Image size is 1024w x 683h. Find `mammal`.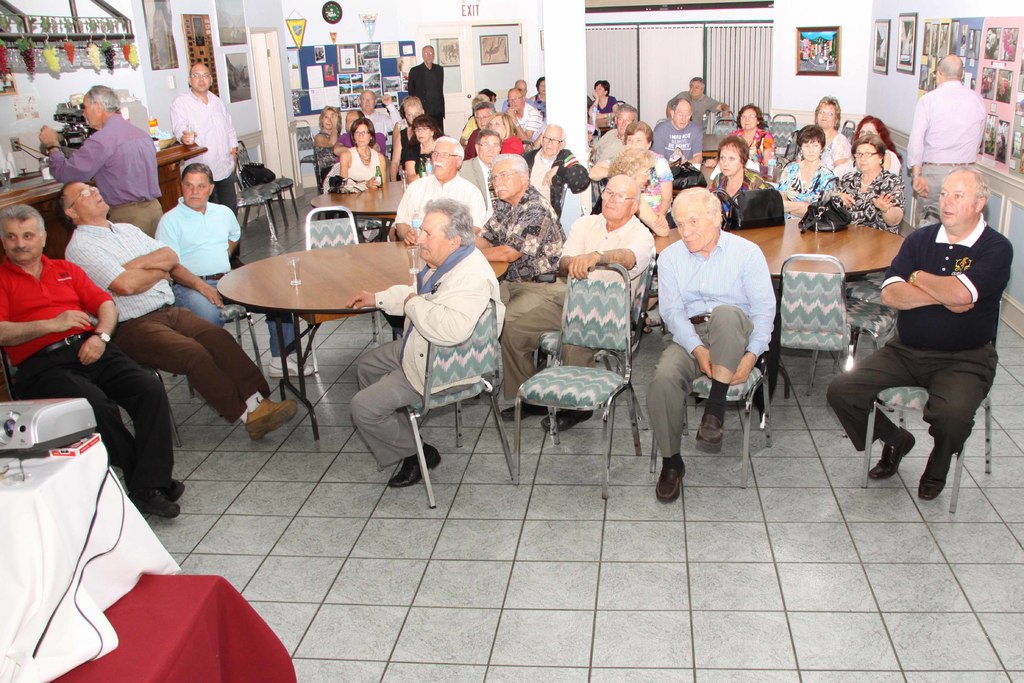
(x1=340, y1=115, x2=388, y2=188).
